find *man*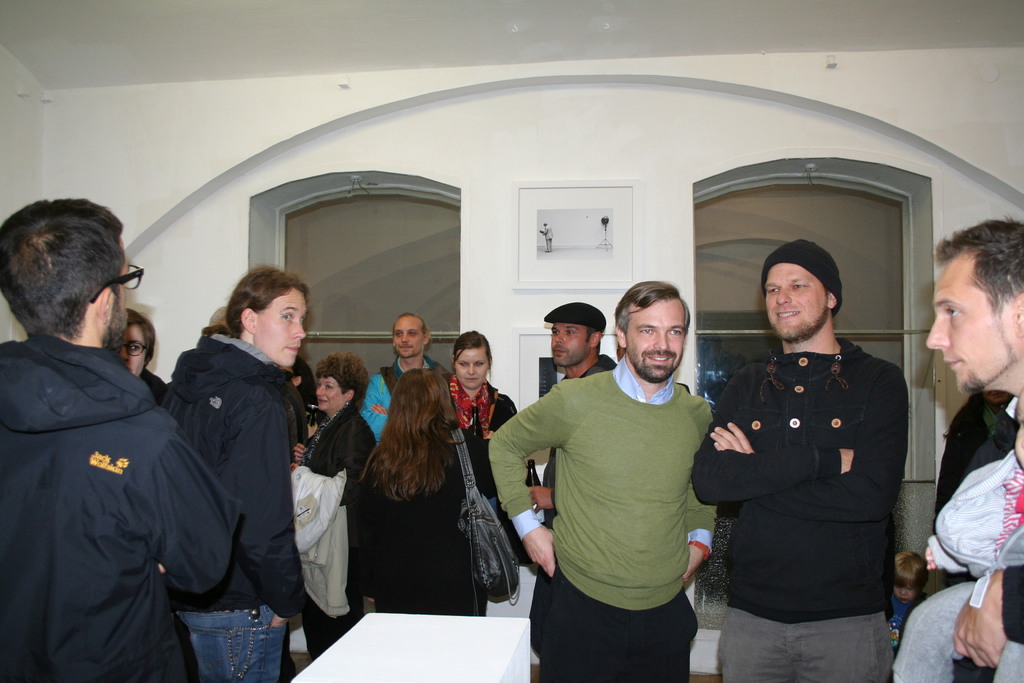
Rect(542, 222, 554, 254)
